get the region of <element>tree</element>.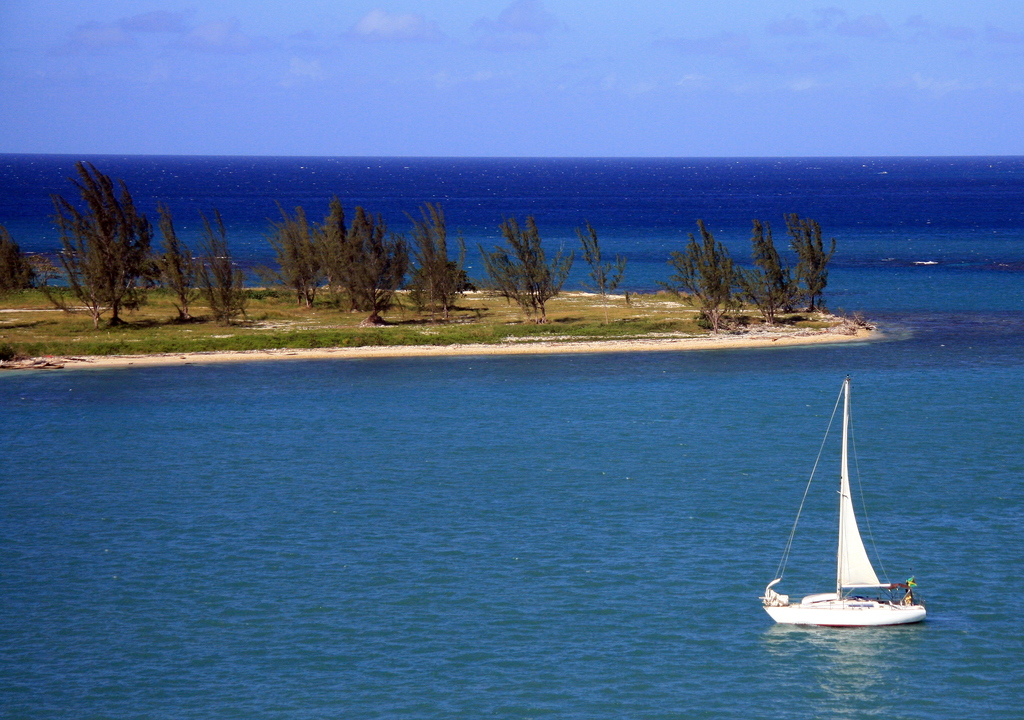
[x1=199, y1=194, x2=253, y2=326].
